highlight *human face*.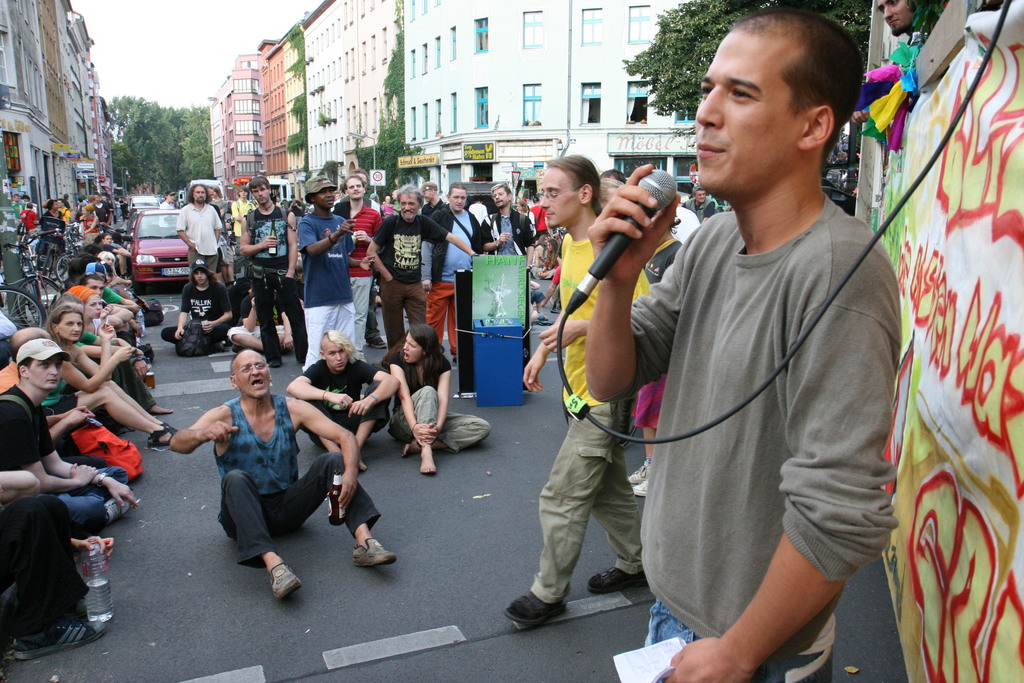
Highlighted region: rect(236, 357, 269, 399).
